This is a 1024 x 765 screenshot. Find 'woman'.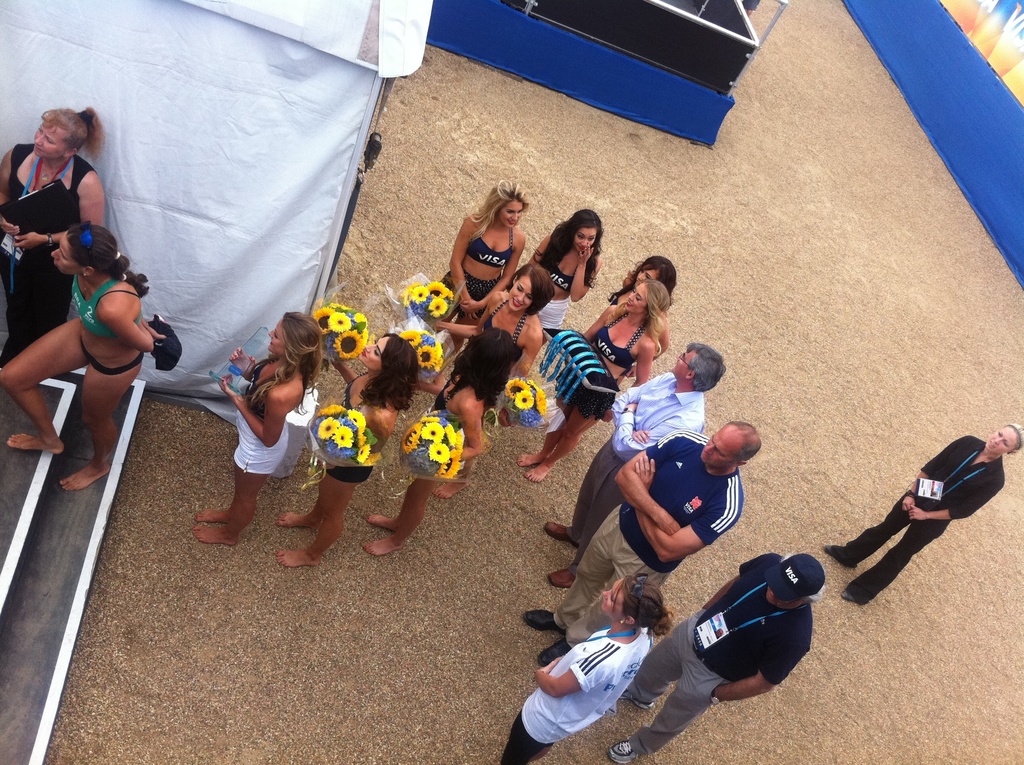
Bounding box: box(431, 257, 550, 396).
